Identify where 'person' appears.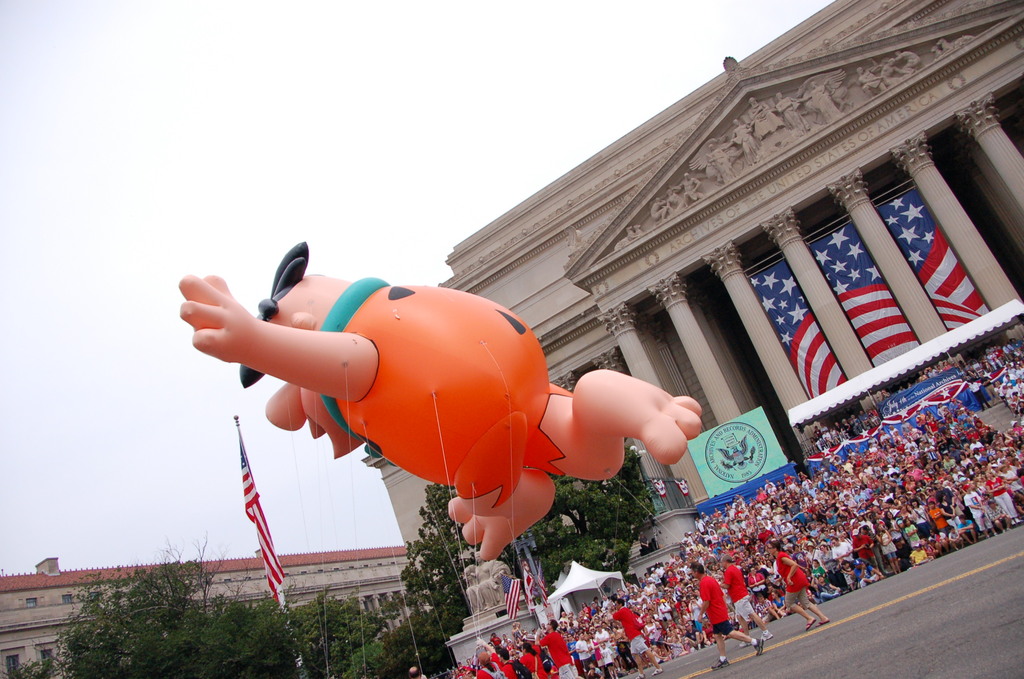
Appears at x1=179 y1=241 x2=702 y2=560.
